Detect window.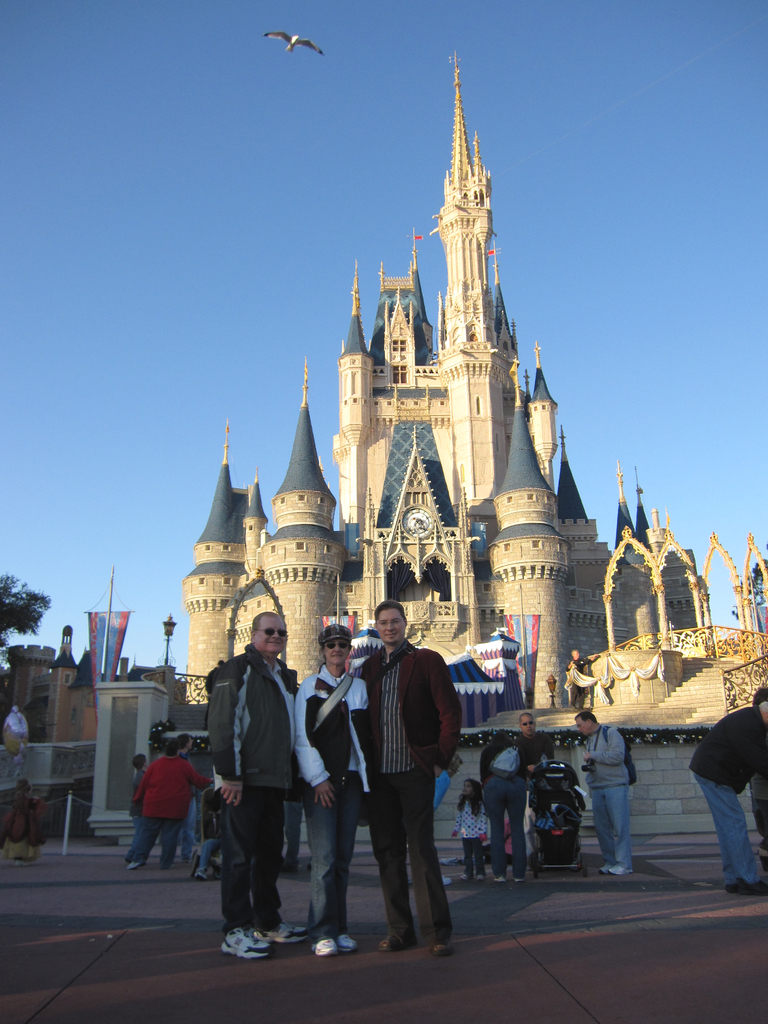
Detected at left=298, top=495, right=305, bottom=499.
